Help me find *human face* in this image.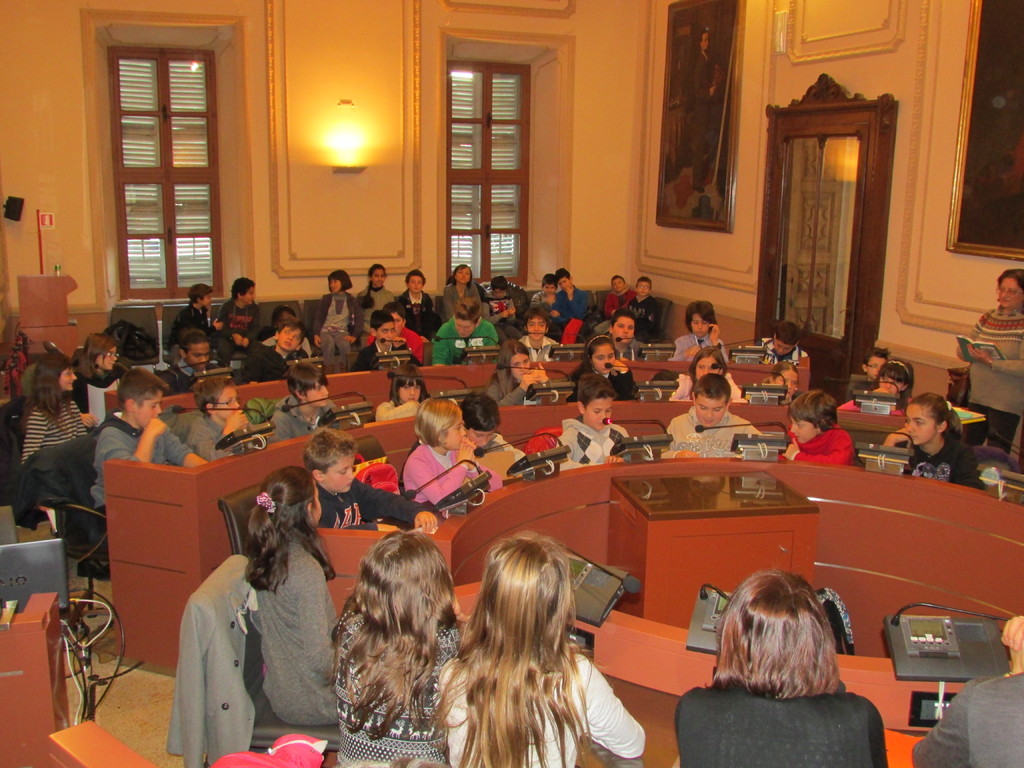
Found it: <box>780,371,792,393</box>.
